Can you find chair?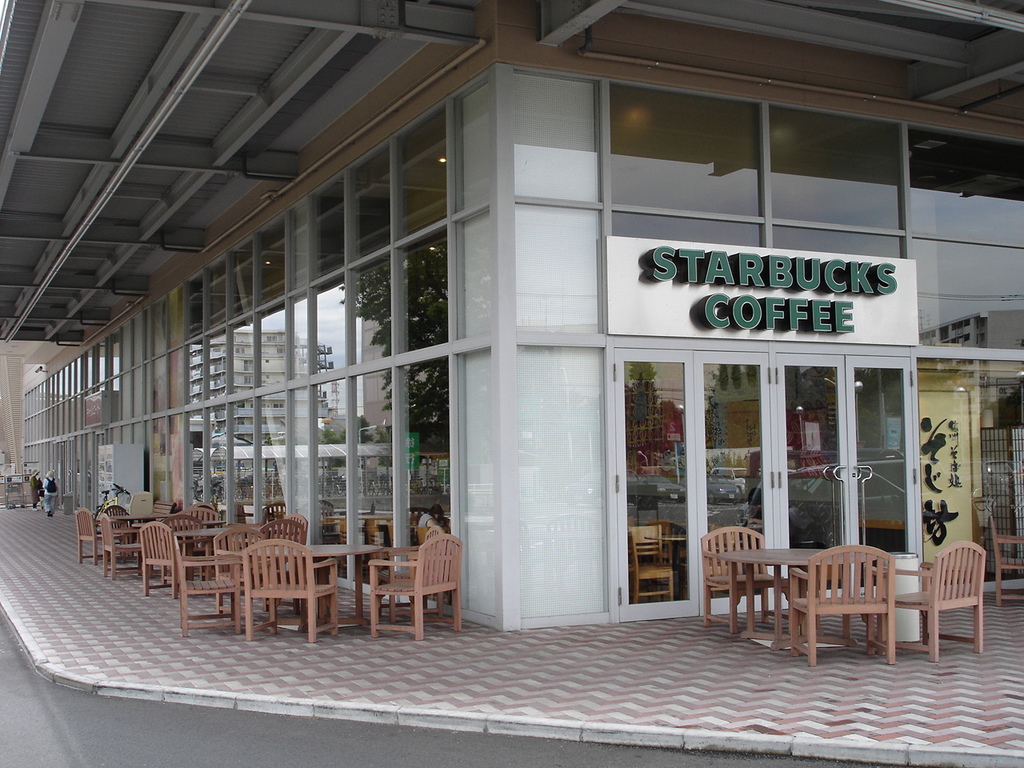
Yes, bounding box: [73, 502, 129, 562].
